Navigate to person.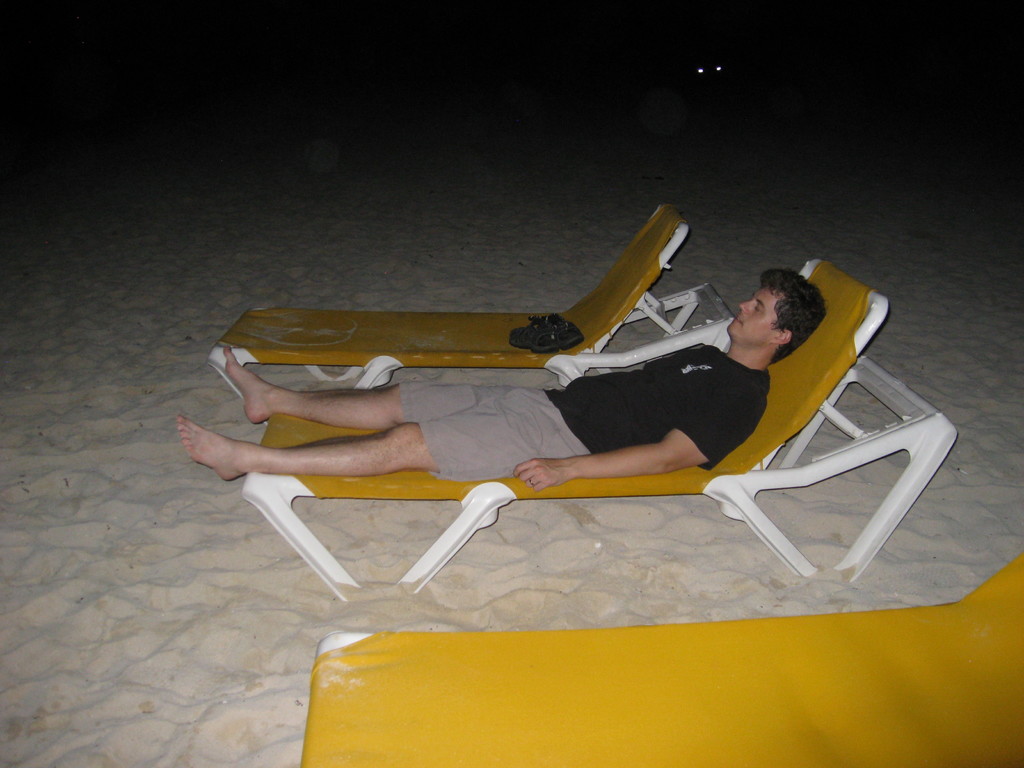
Navigation target: (left=174, top=265, right=826, bottom=490).
